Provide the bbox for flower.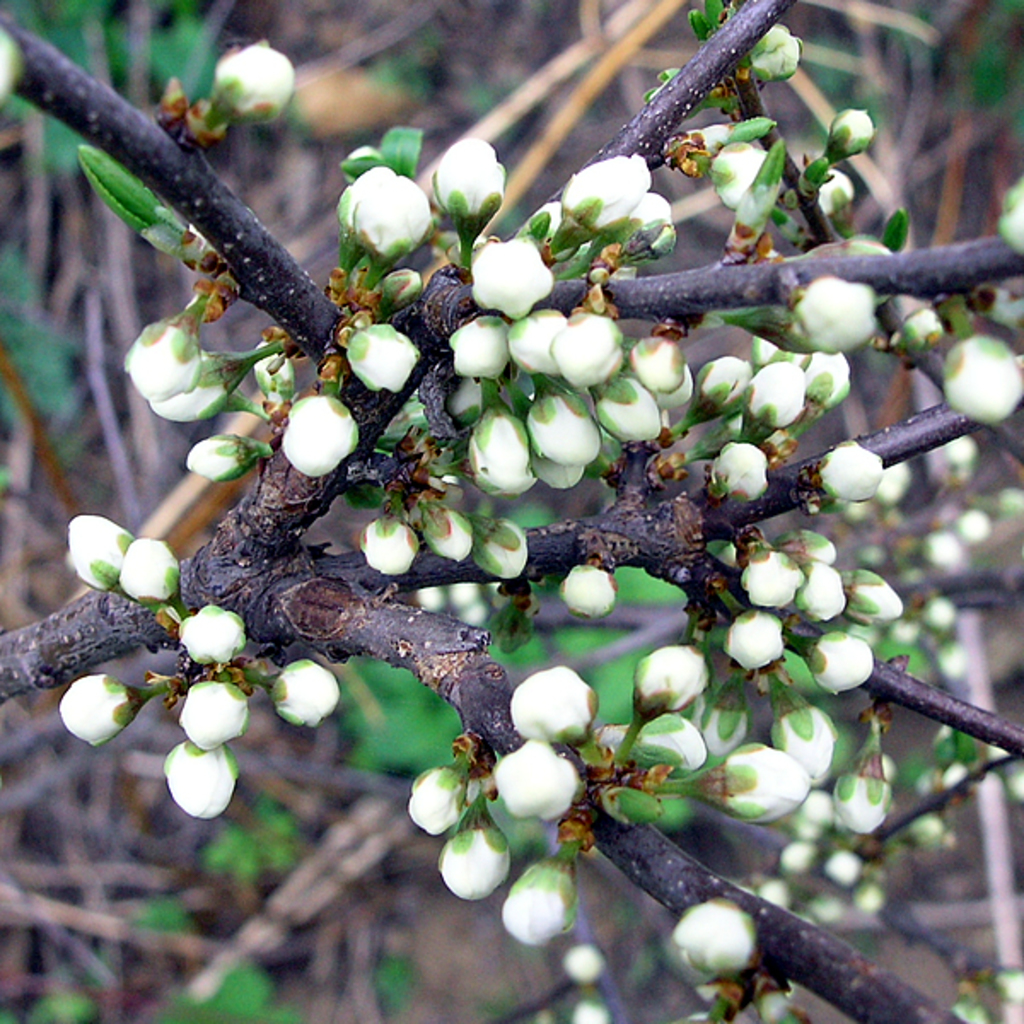
<region>529, 382, 599, 497</region>.
